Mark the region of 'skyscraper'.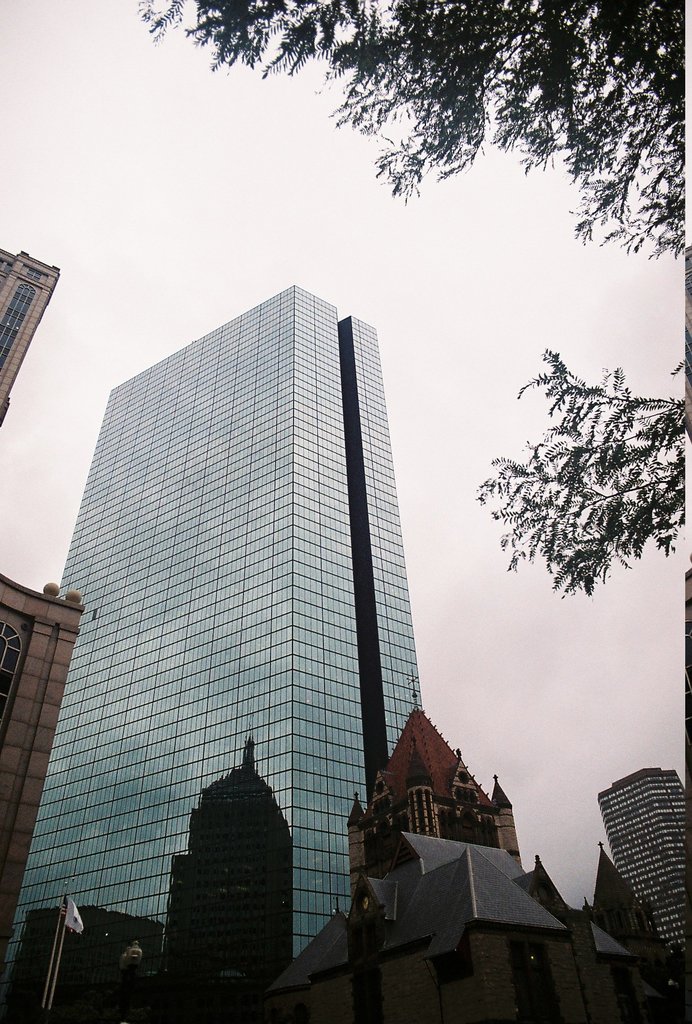
Region: detection(0, 572, 86, 955).
